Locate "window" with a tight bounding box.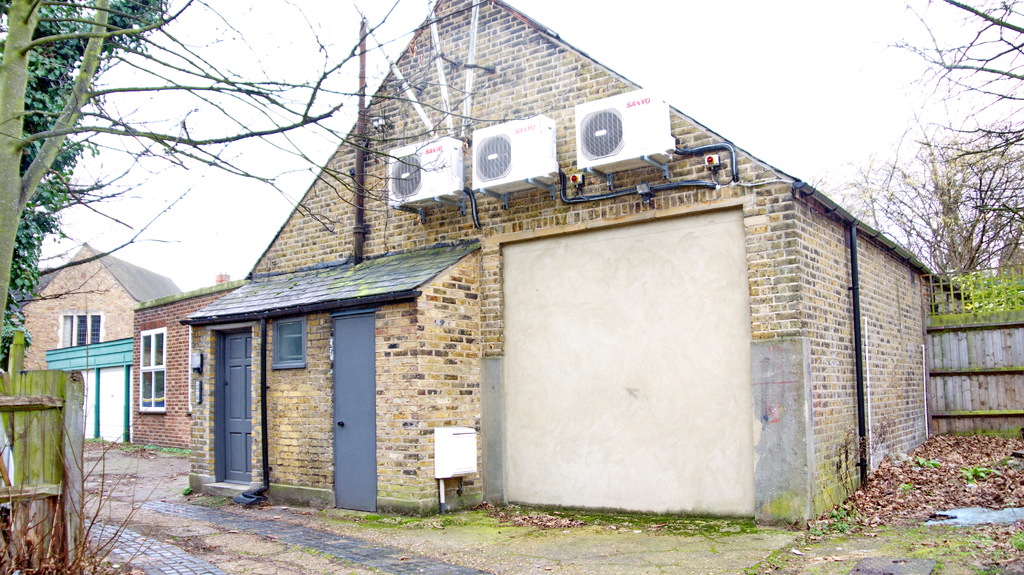
box(58, 311, 102, 348).
